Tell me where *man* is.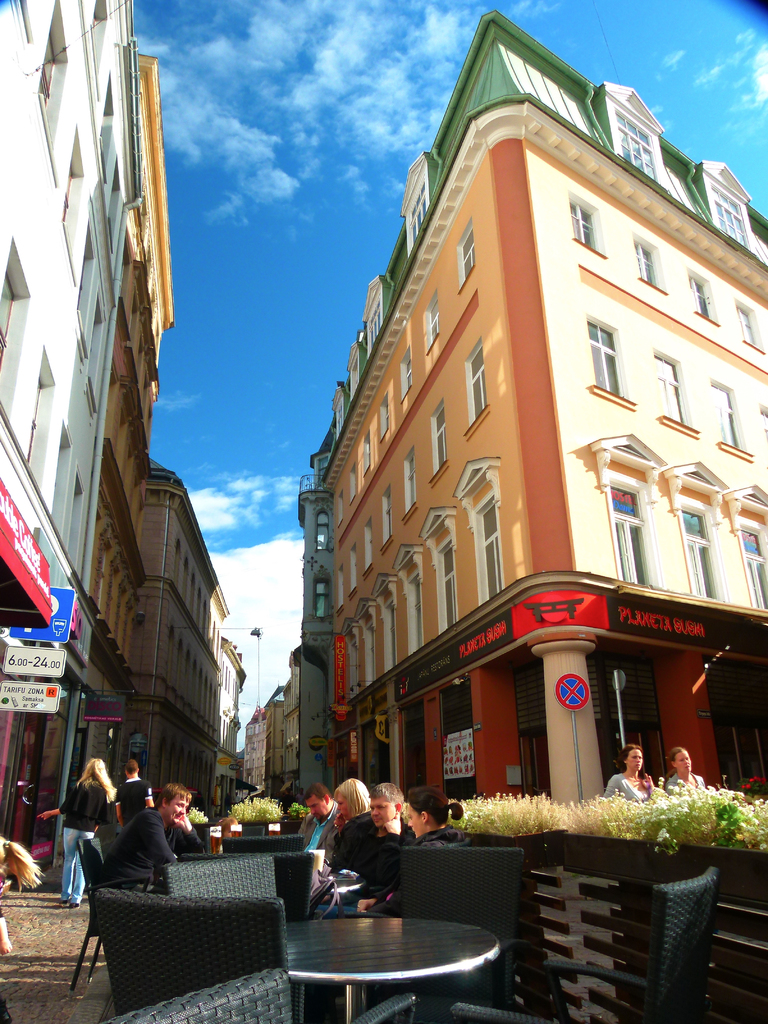
*man* is at BBox(293, 785, 339, 863).
